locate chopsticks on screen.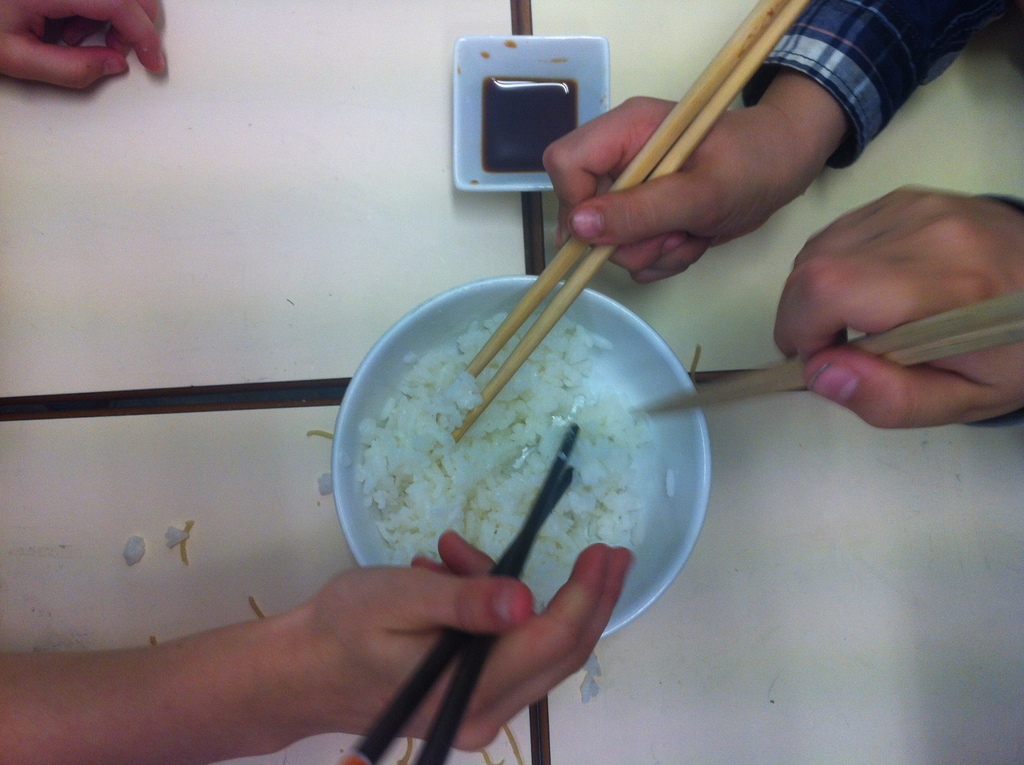
On screen at {"left": 335, "top": 421, "right": 580, "bottom": 764}.
